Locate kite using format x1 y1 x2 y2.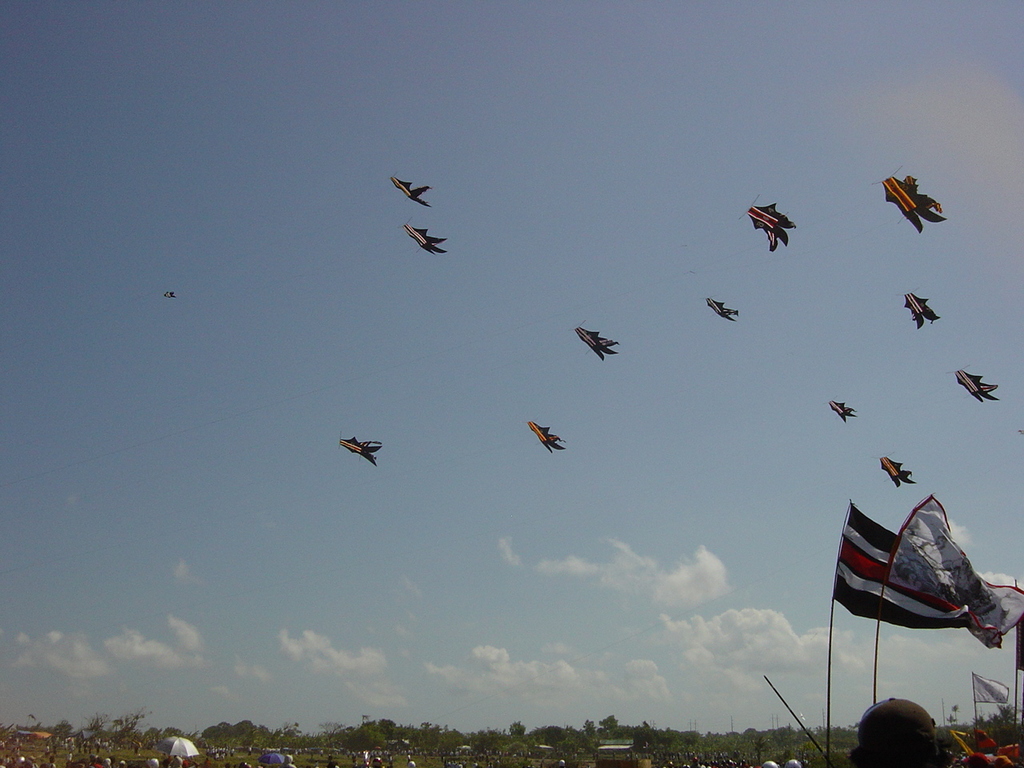
704 295 740 325.
